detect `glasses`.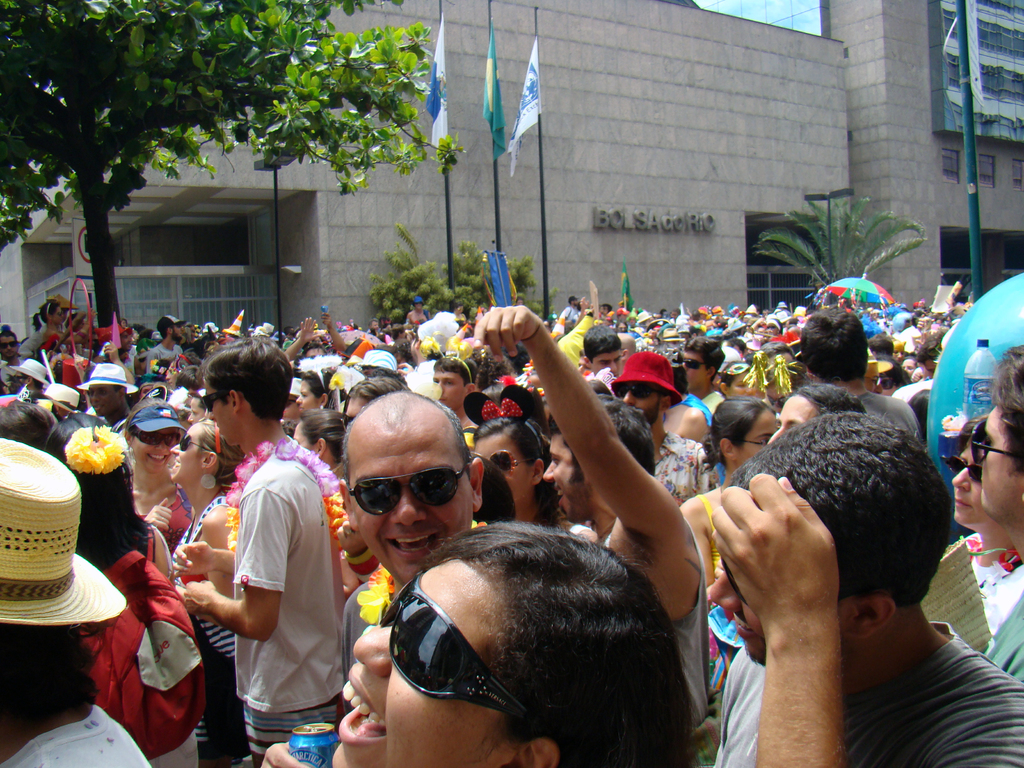
Detected at select_region(611, 387, 669, 394).
